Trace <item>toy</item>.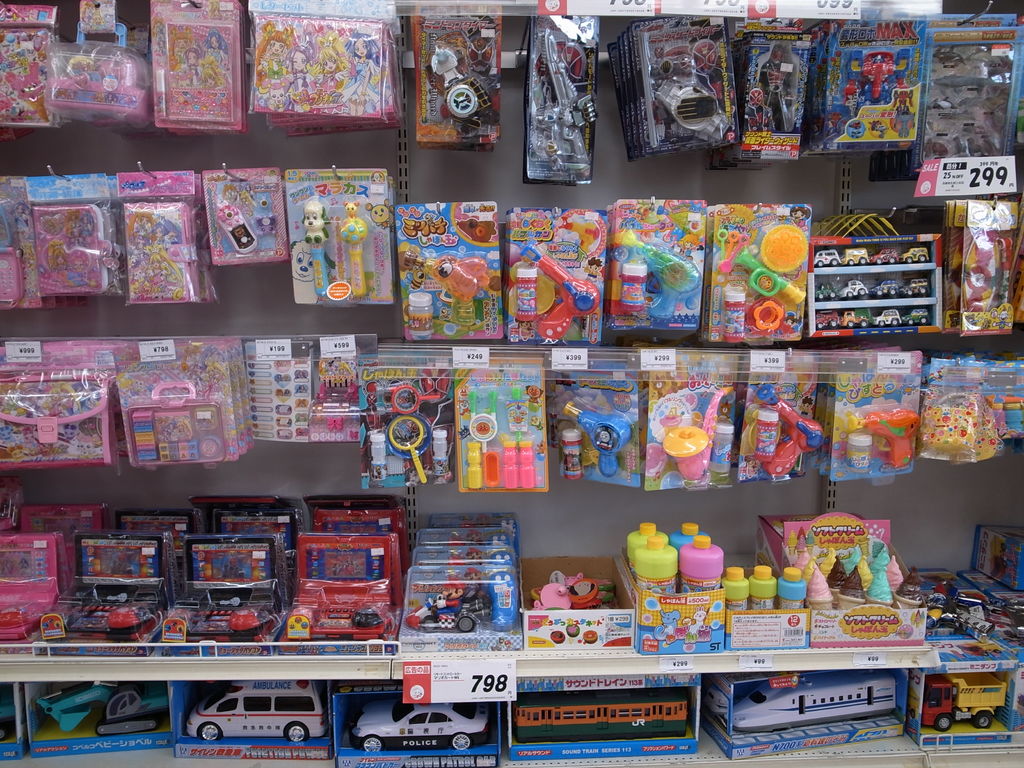
Traced to left=182, top=677, right=329, bottom=747.
